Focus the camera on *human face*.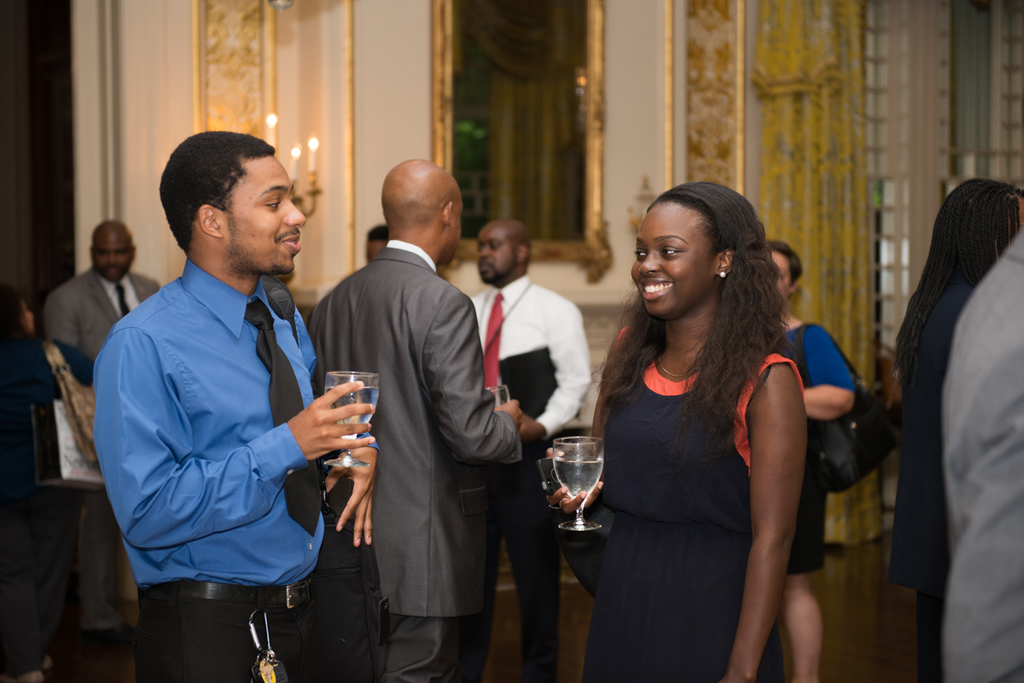
Focus region: [630,199,712,317].
